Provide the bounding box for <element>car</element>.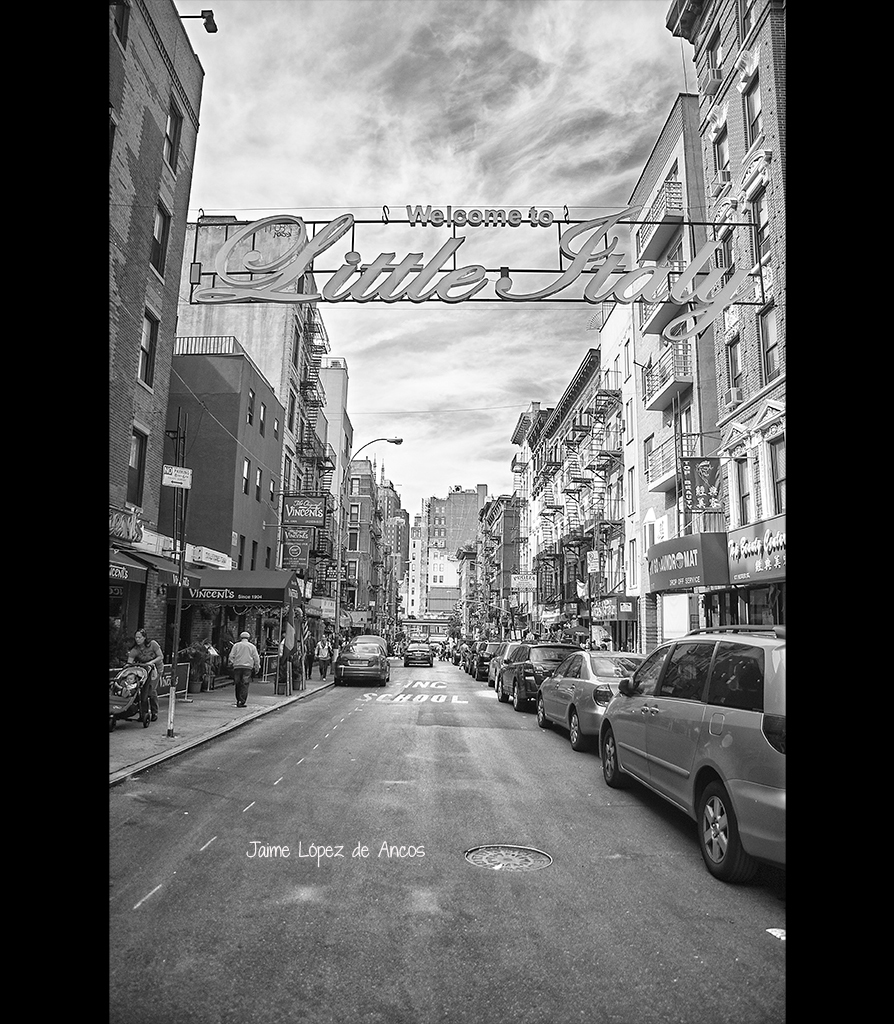
rect(595, 627, 785, 880).
